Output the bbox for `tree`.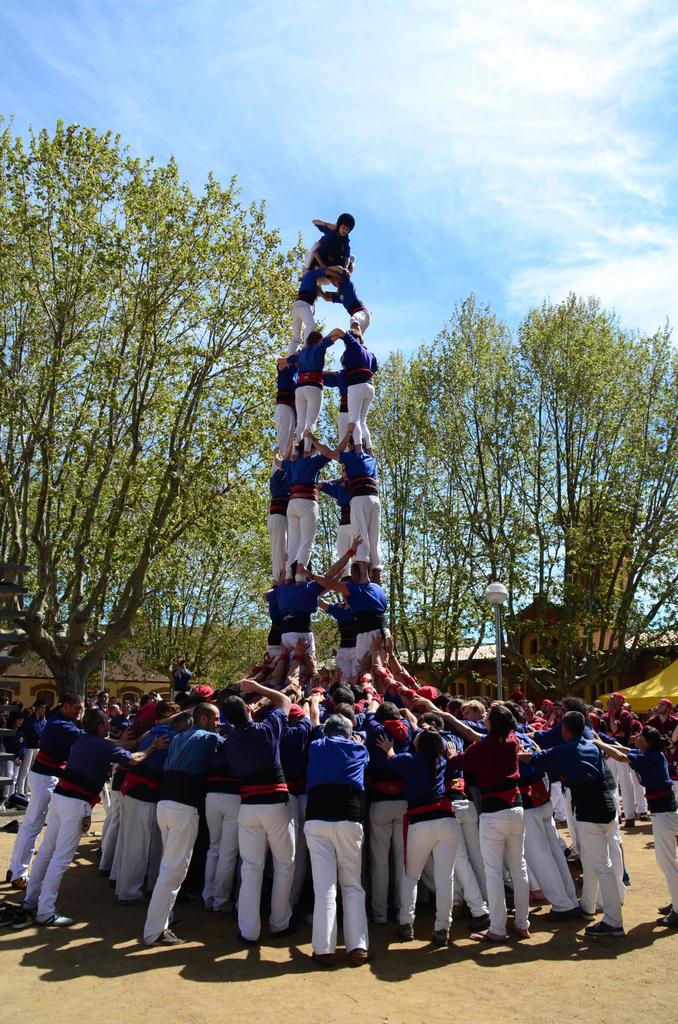
0,119,312,717.
